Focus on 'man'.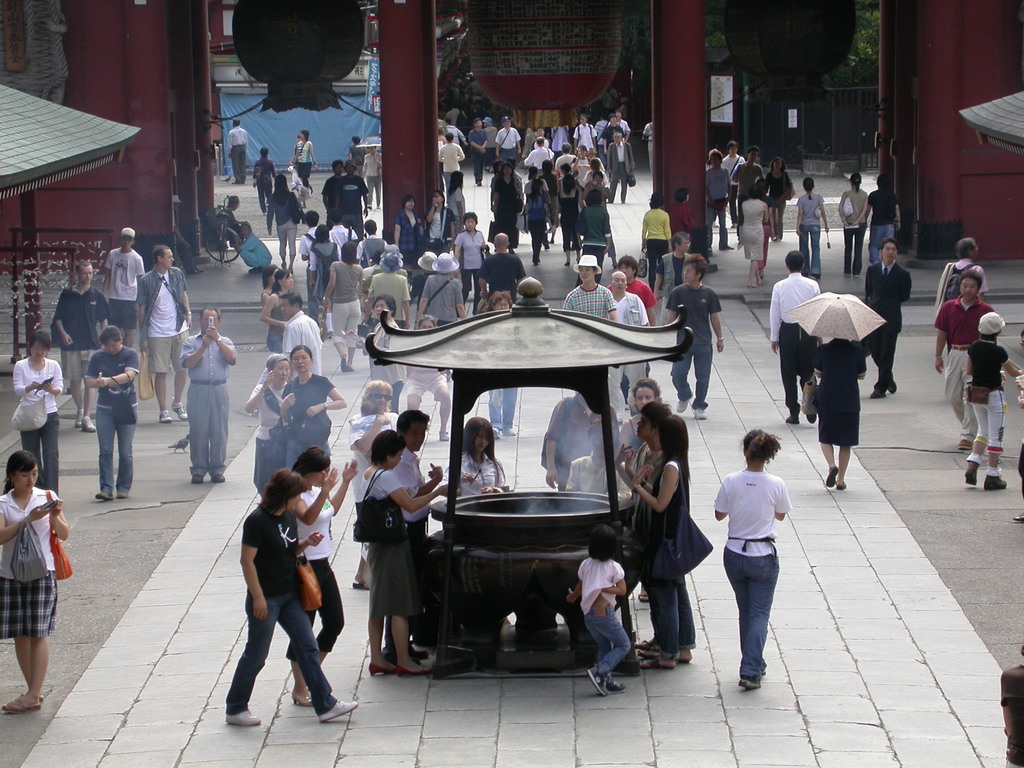
Focused at {"x1": 478, "y1": 234, "x2": 526, "y2": 307}.
